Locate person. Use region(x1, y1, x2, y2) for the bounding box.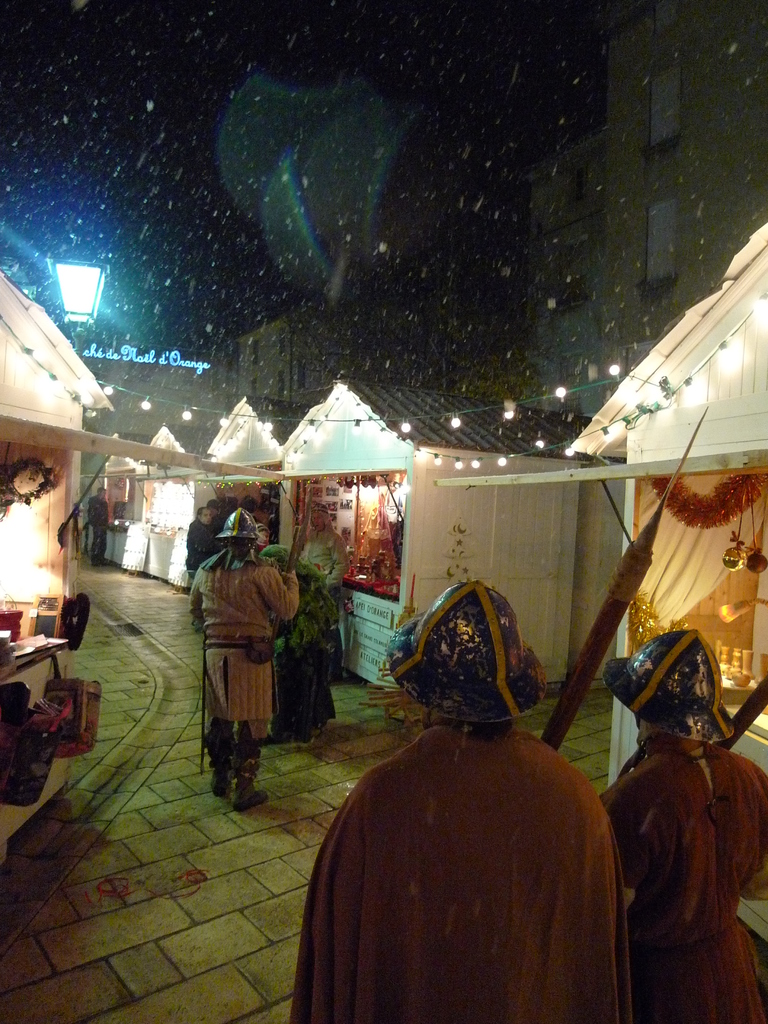
region(258, 541, 346, 746).
